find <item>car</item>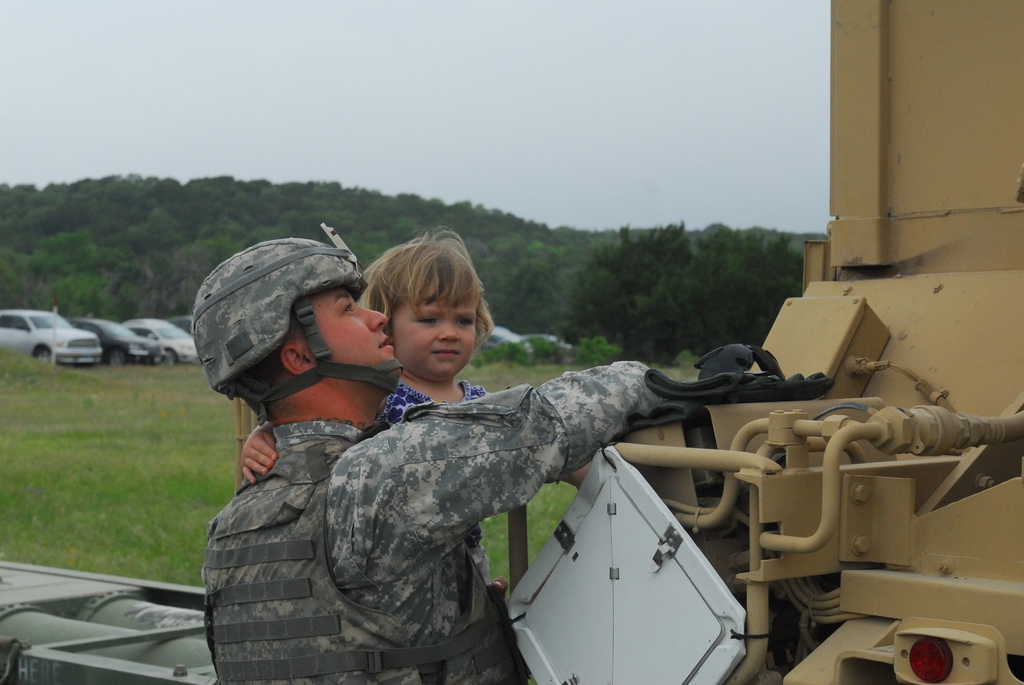
x1=0 y1=310 x2=104 y2=367
